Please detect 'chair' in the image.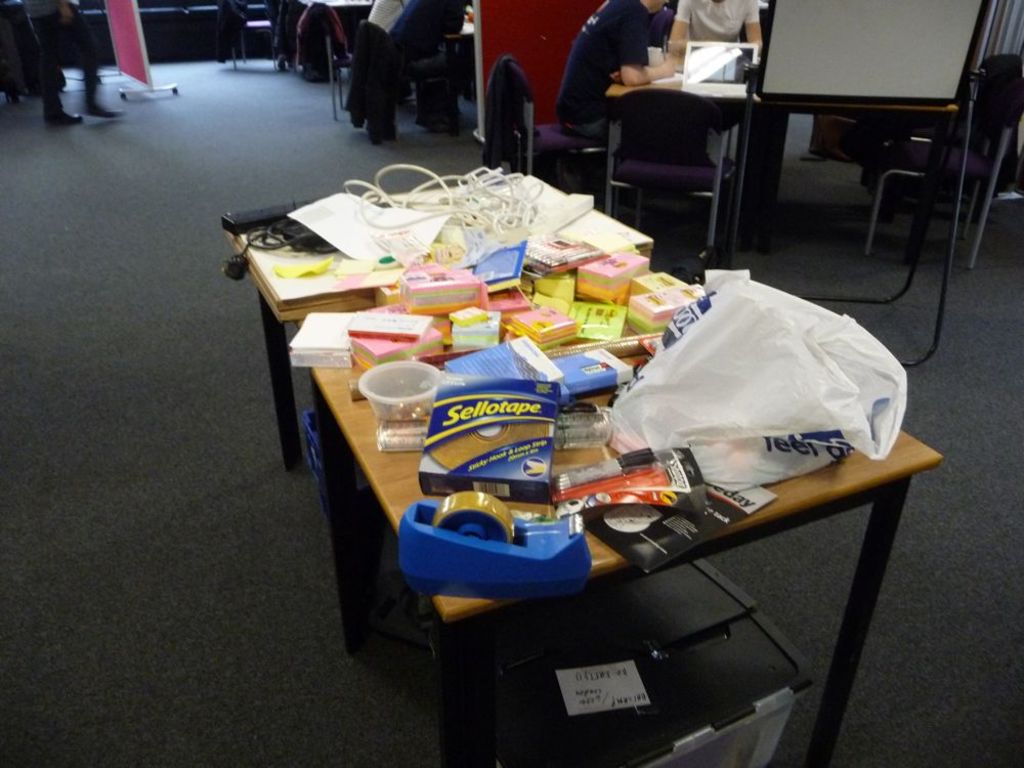
[left=606, top=88, right=735, bottom=262].
